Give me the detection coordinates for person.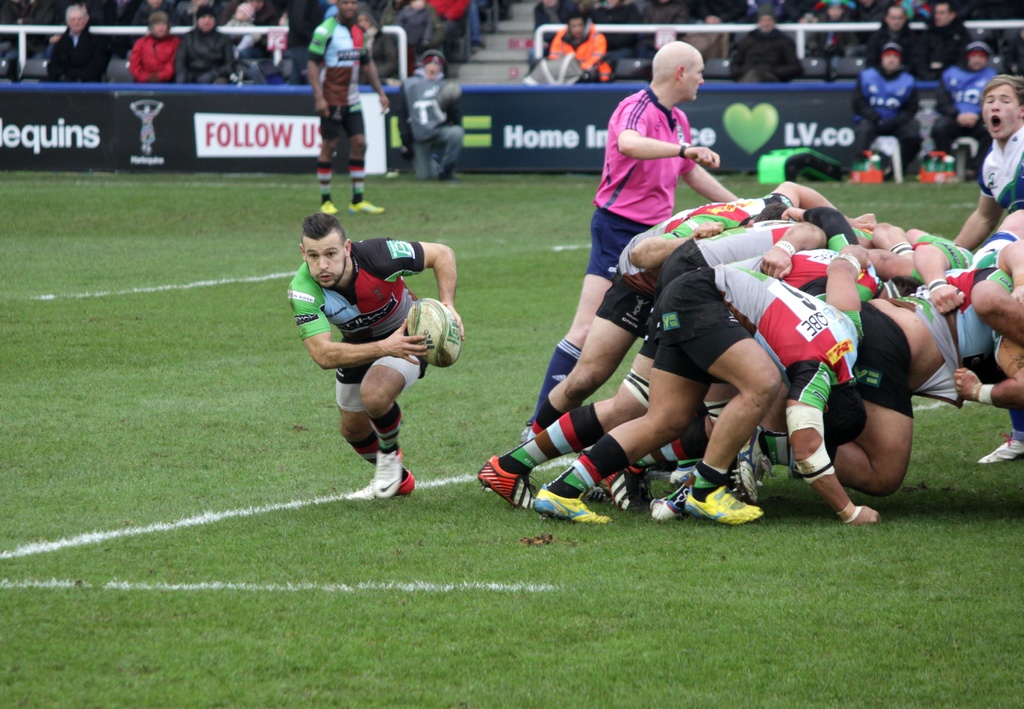
{"left": 860, "top": 8, "right": 927, "bottom": 77}.
